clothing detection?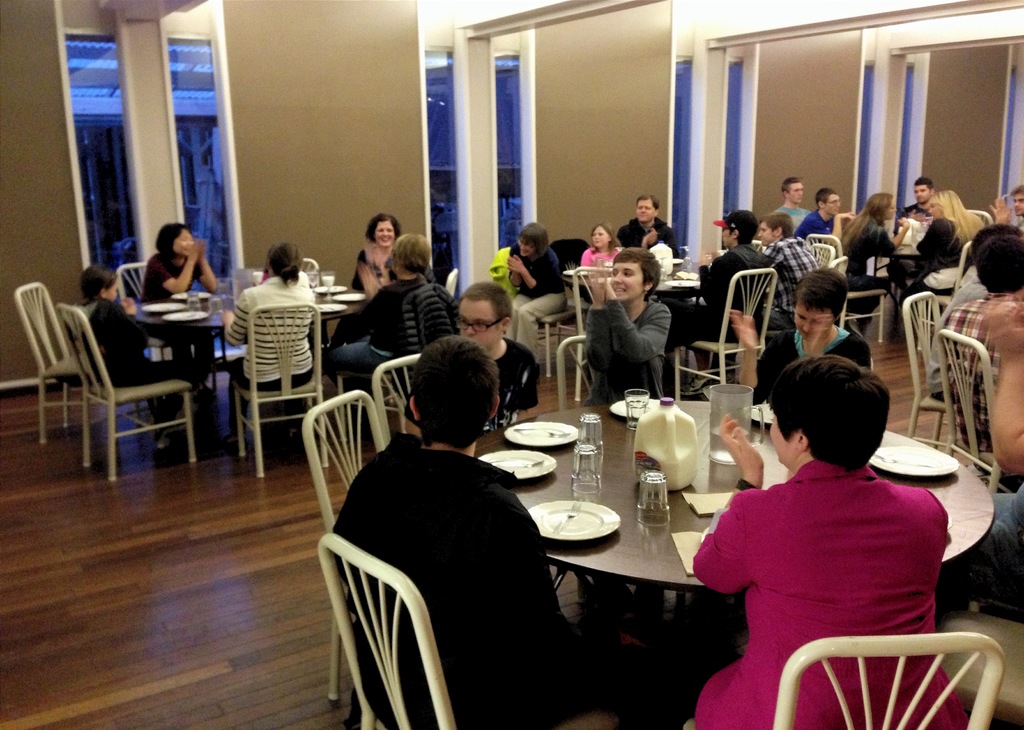
(497,246,567,359)
